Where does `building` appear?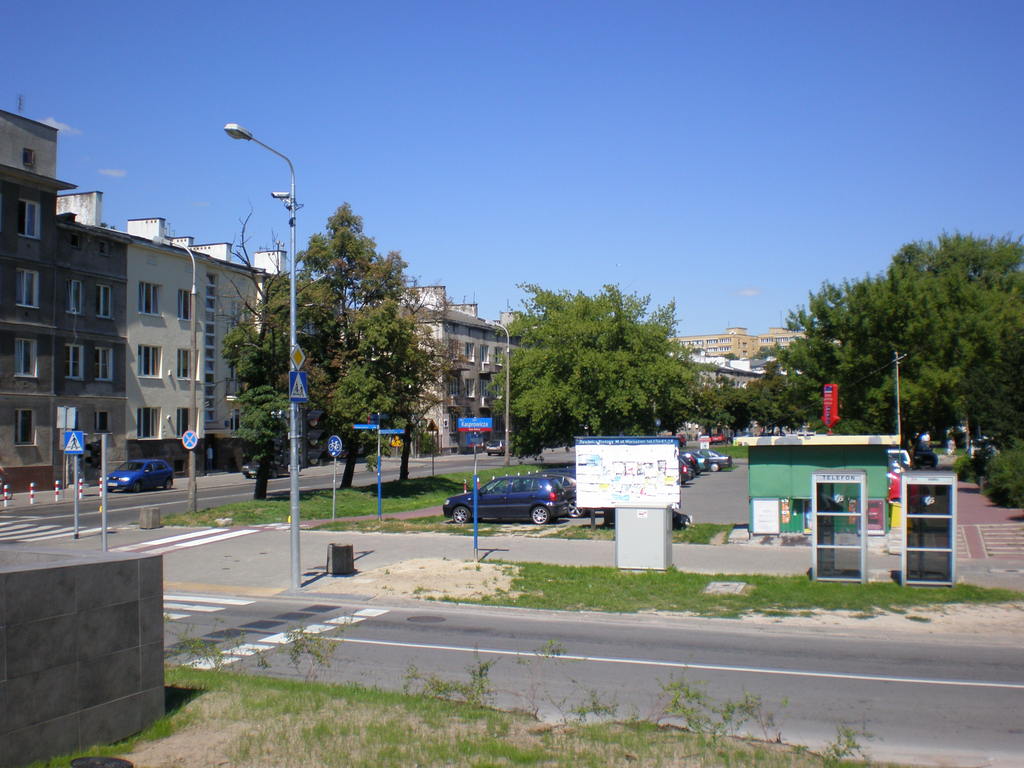
Appears at detection(129, 216, 266, 441).
